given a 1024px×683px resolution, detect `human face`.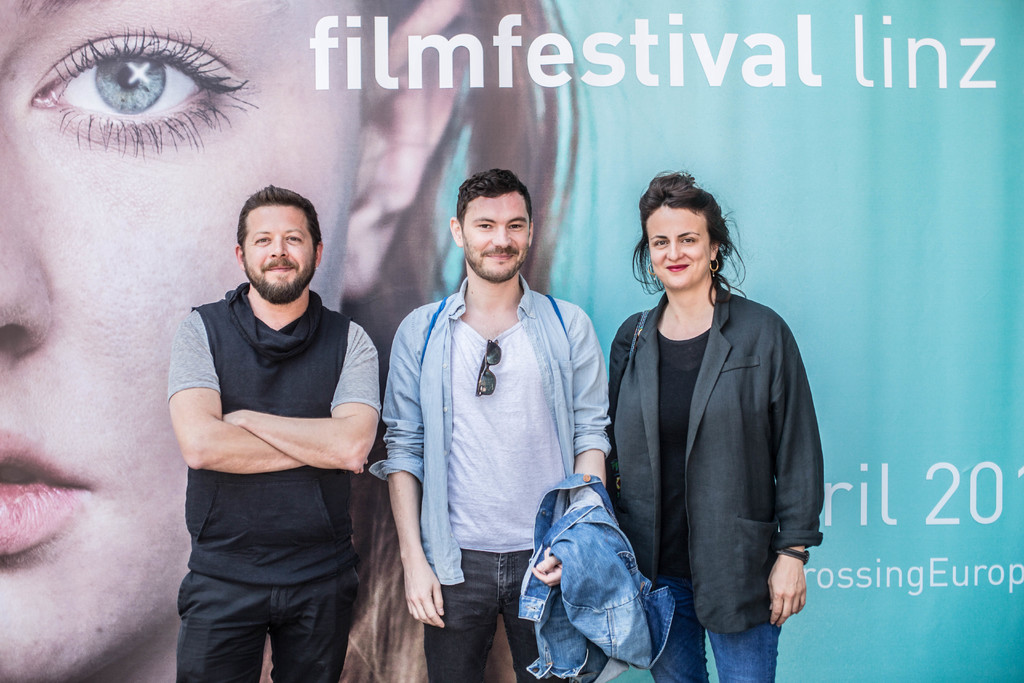
BBox(248, 209, 314, 304).
